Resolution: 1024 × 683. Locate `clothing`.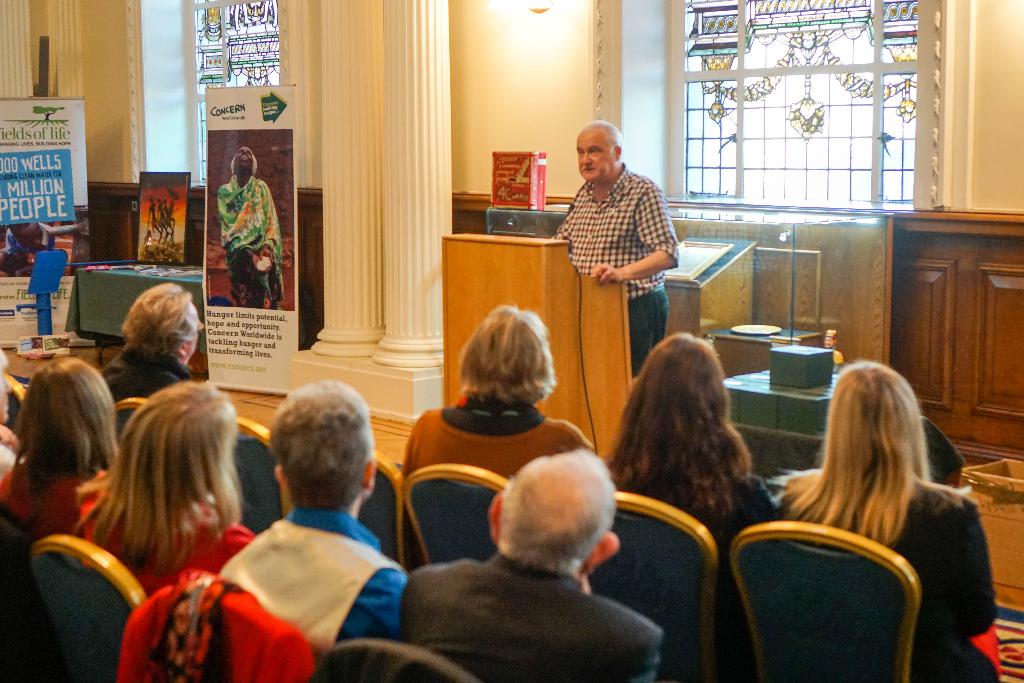
Rect(640, 468, 781, 551).
